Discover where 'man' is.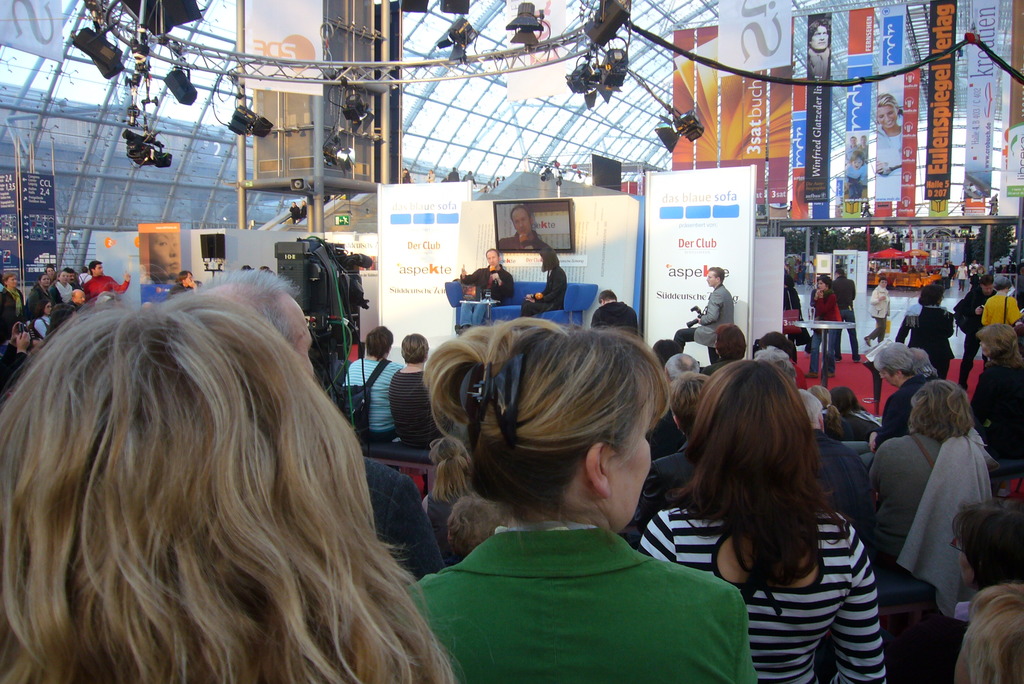
Discovered at pyautogui.locateOnScreen(400, 316, 759, 673).
